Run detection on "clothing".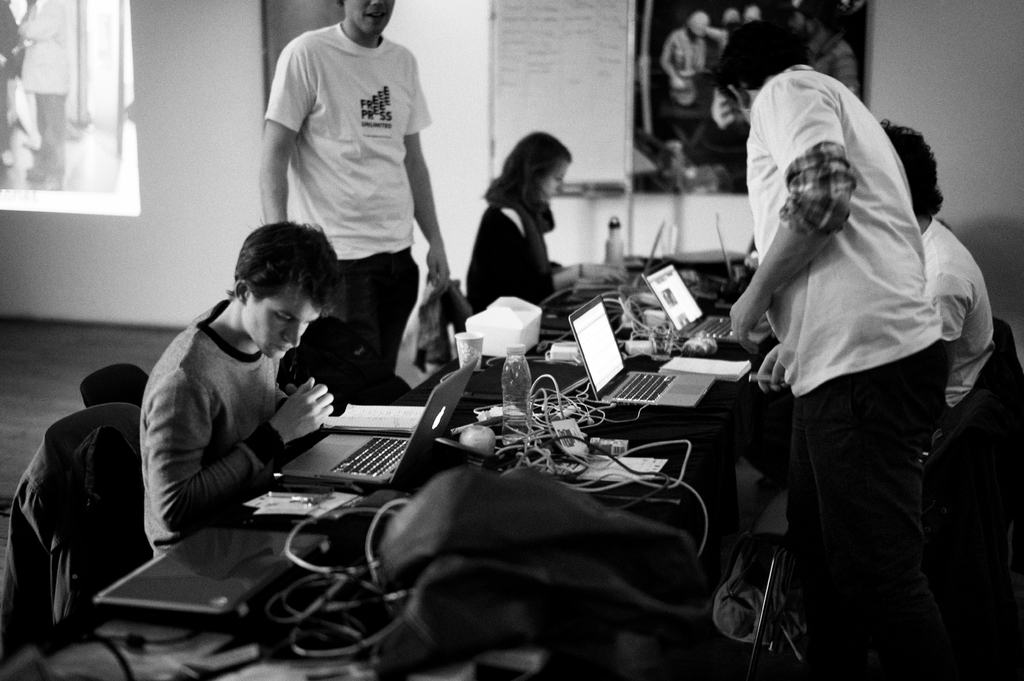
Result: {"left": 740, "top": 63, "right": 947, "bottom": 680}.
